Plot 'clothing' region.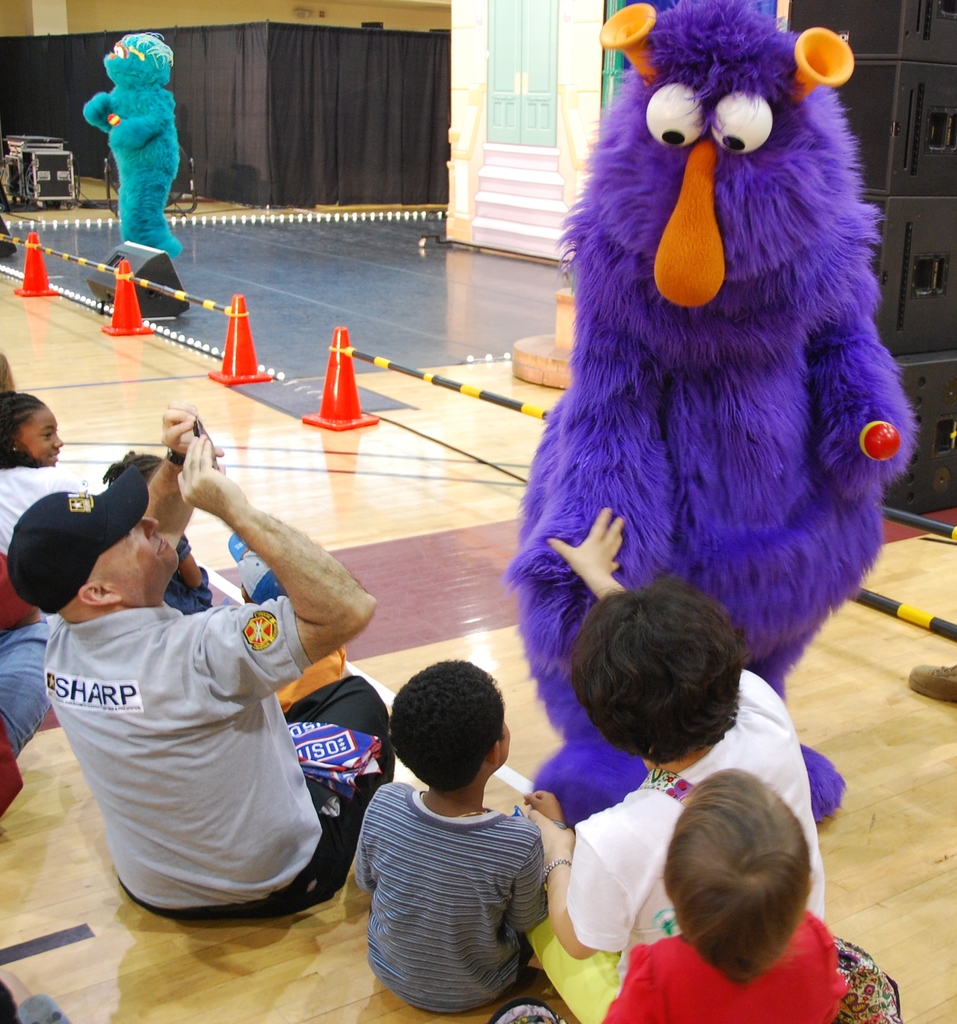
Plotted at (72,33,179,250).
